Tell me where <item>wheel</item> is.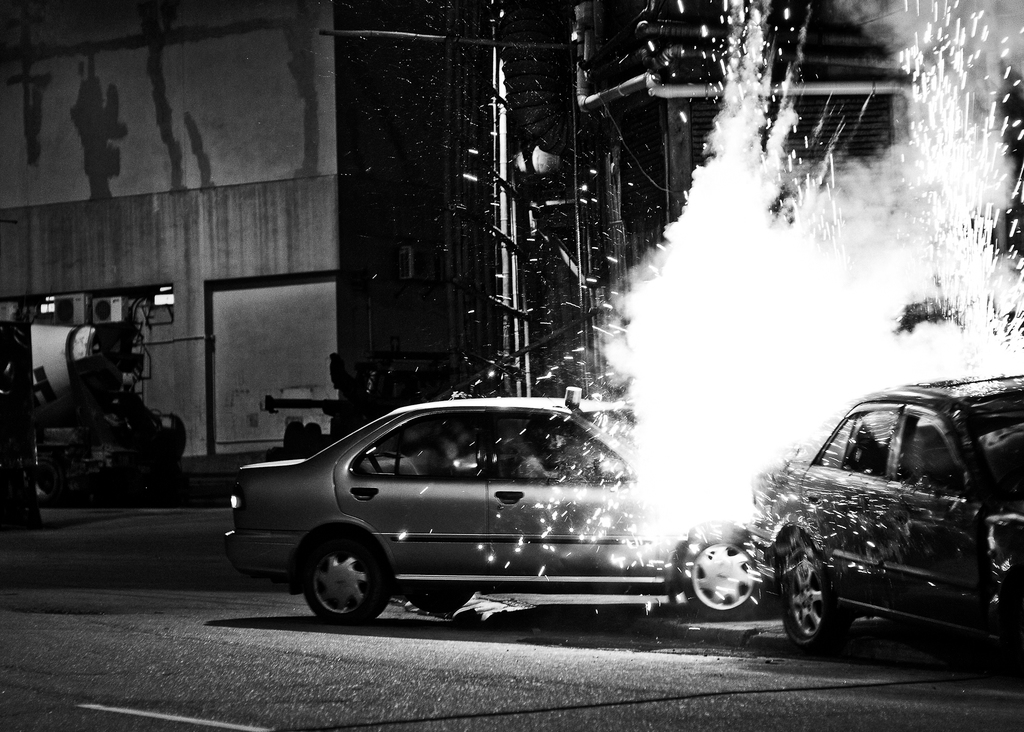
<item>wheel</item> is at crop(684, 534, 762, 619).
